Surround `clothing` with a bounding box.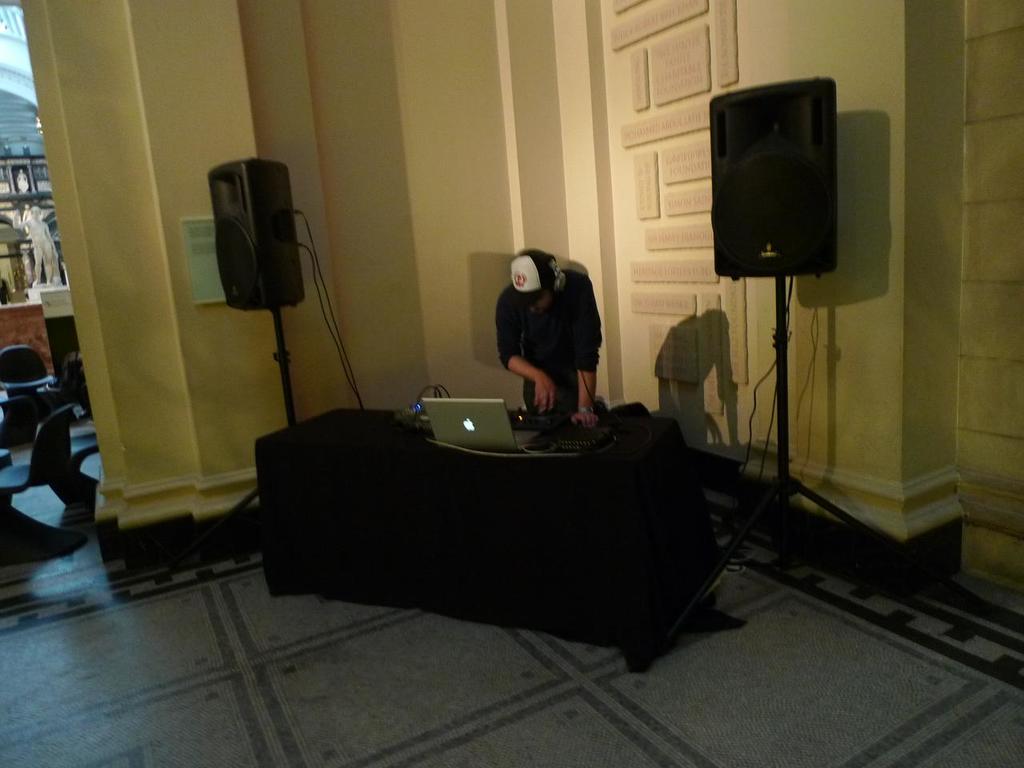
BBox(496, 262, 608, 405).
